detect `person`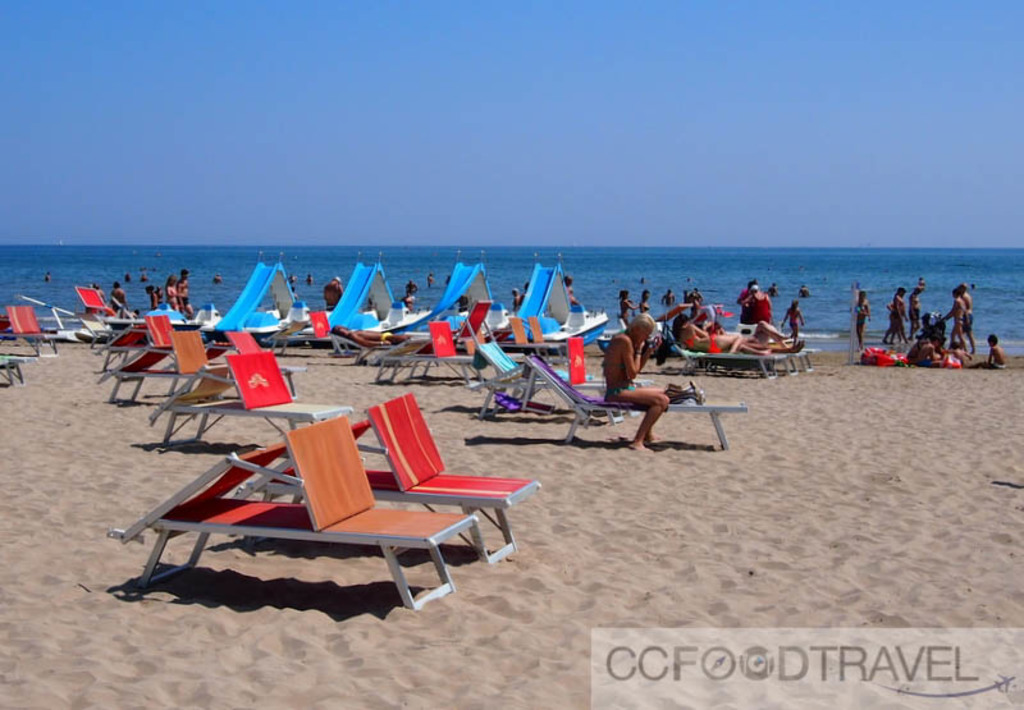
[left=852, top=288, right=872, bottom=349]
